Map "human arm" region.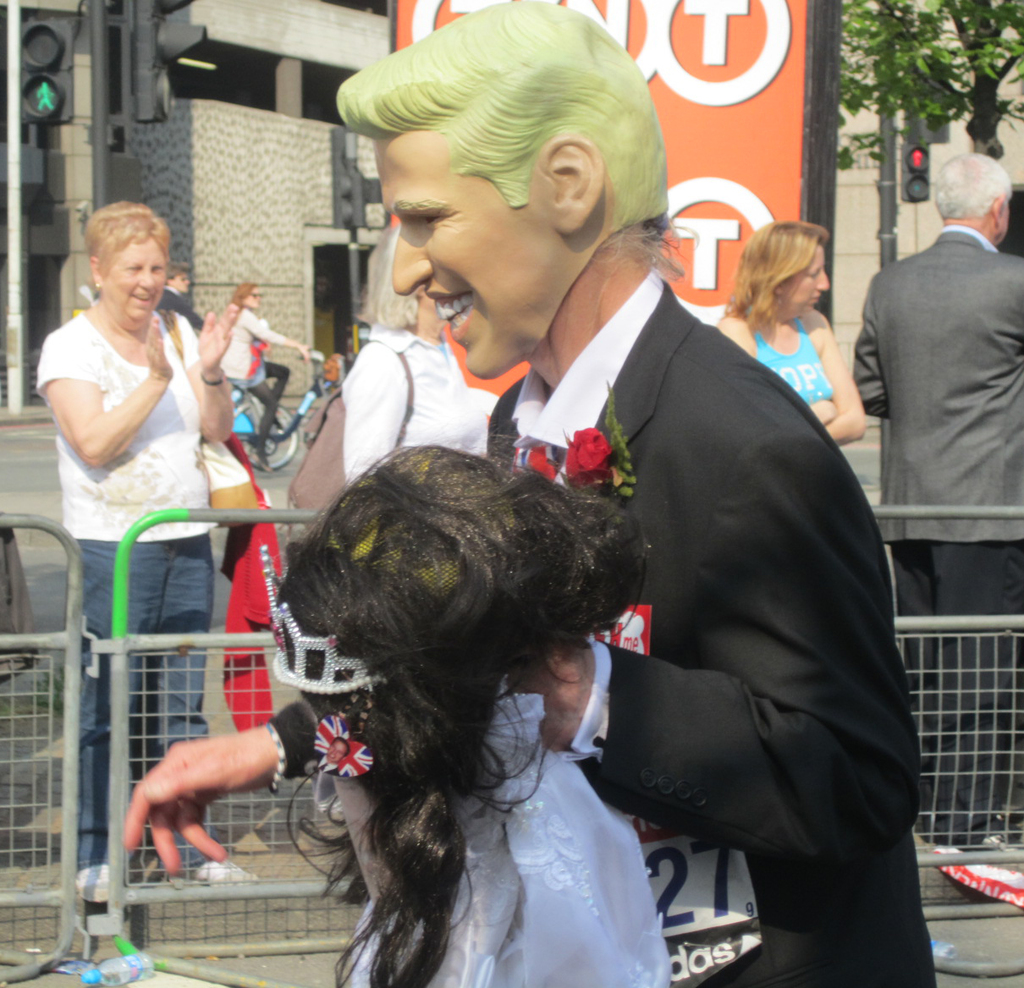
Mapped to left=178, top=299, right=242, bottom=446.
